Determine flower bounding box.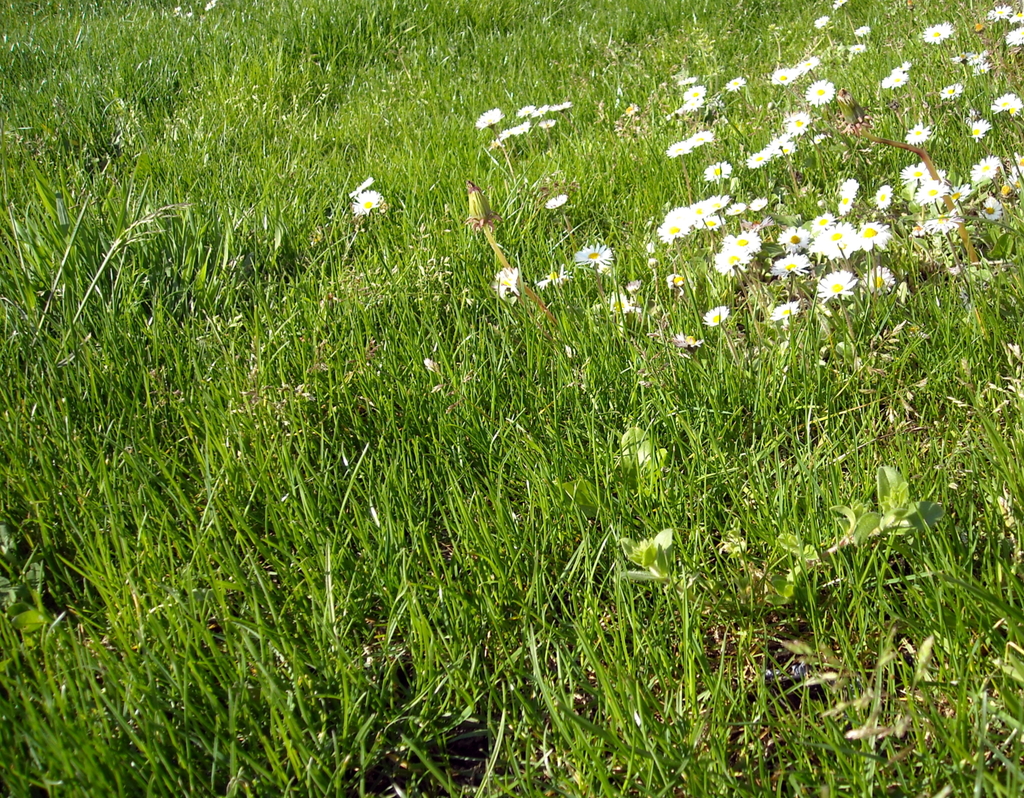
Determined: box=[774, 63, 803, 87].
